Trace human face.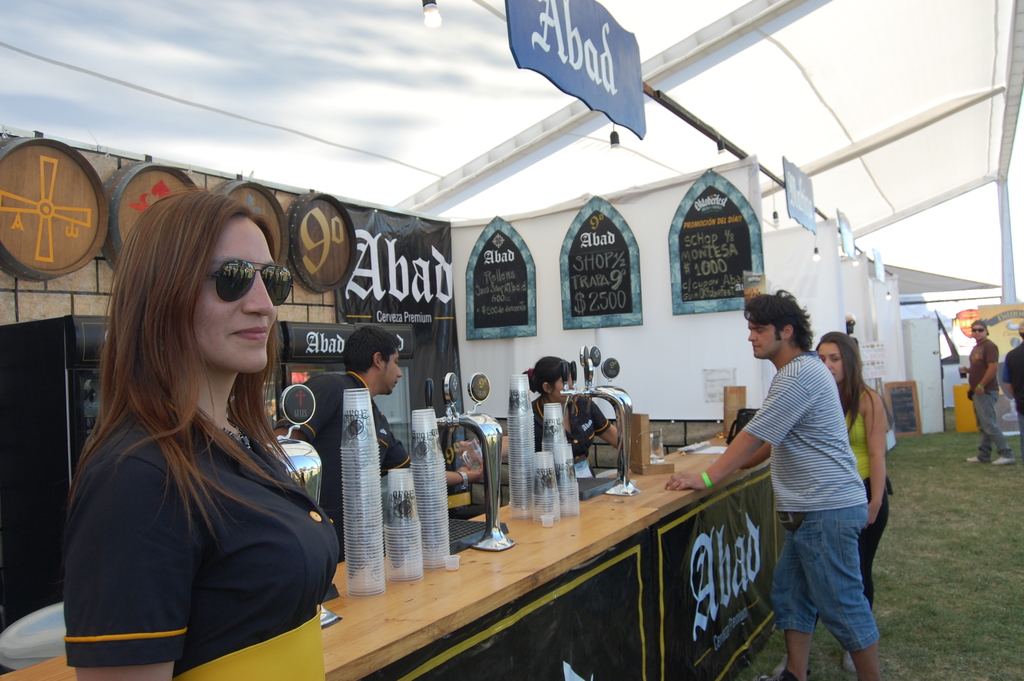
Traced to pyautogui.locateOnScreen(970, 324, 987, 343).
